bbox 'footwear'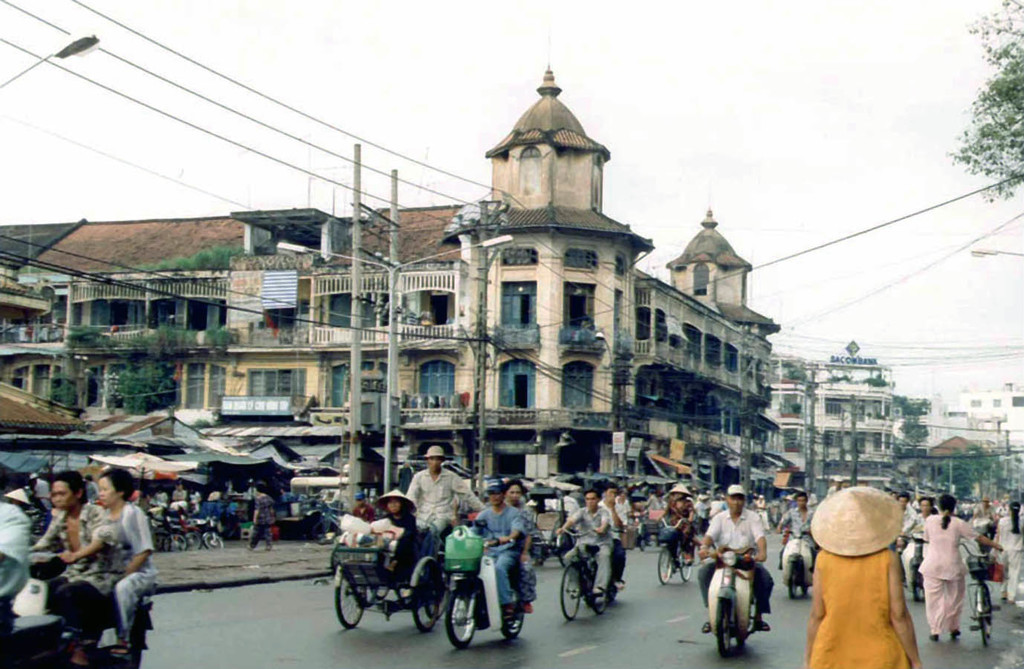
x1=755, y1=624, x2=769, y2=631
